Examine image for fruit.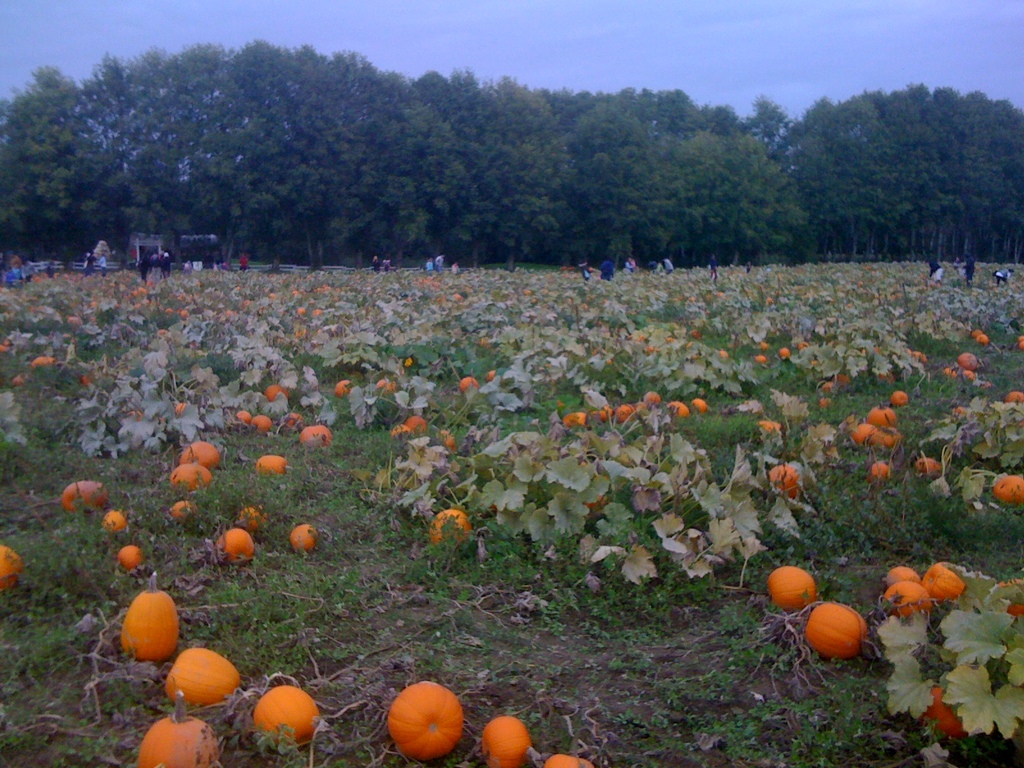
Examination result: BBox(133, 691, 219, 765).
